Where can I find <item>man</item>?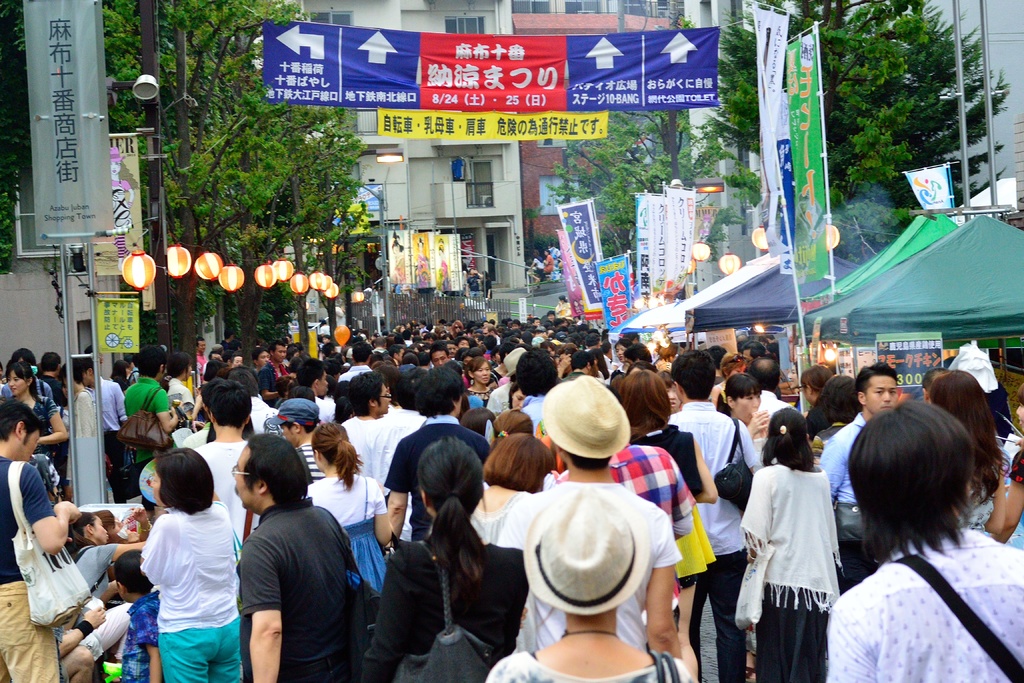
You can find it at <bbox>196, 336, 207, 381</bbox>.
